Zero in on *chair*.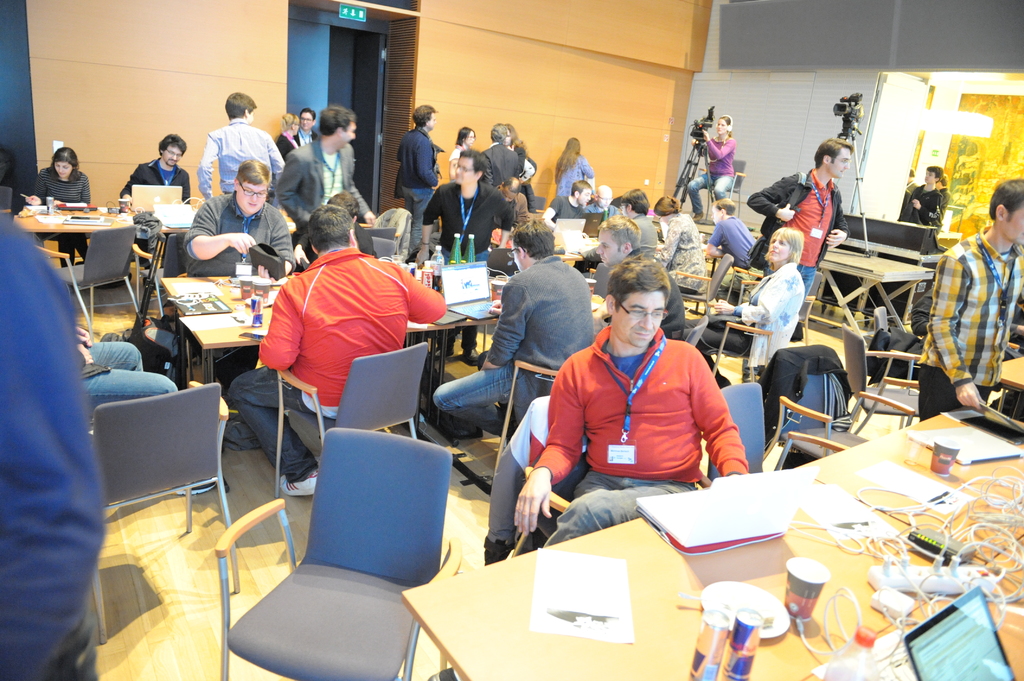
Zeroed in: bbox=[512, 397, 703, 554].
